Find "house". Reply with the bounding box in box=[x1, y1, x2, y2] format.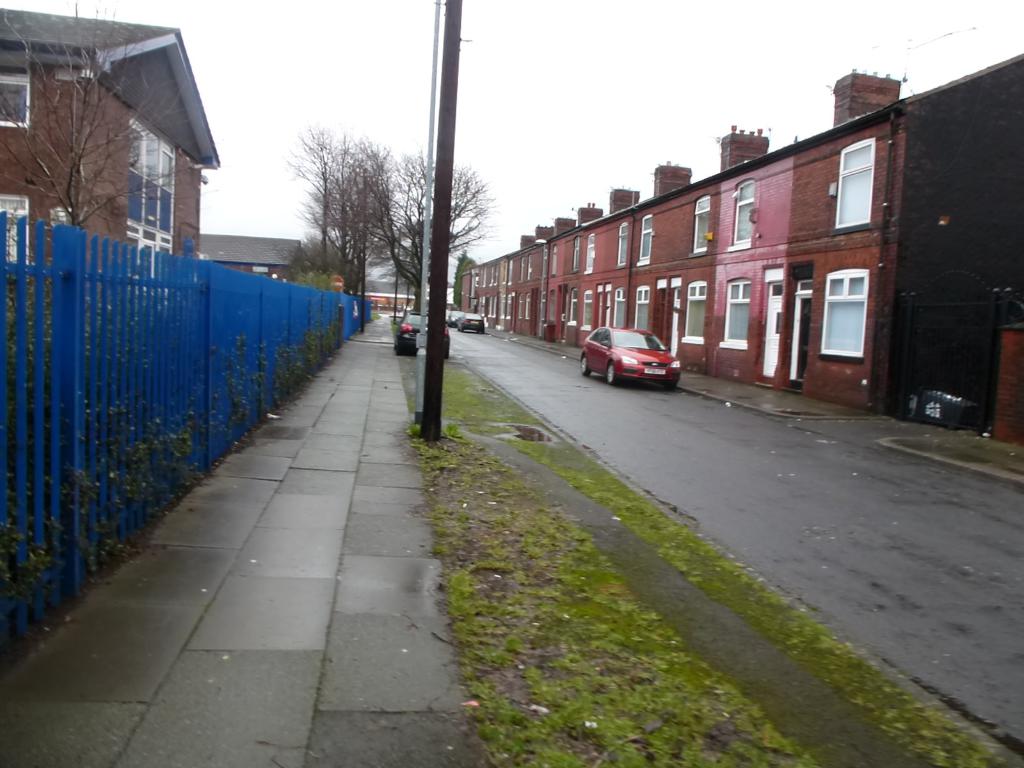
box=[6, 0, 268, 297].
